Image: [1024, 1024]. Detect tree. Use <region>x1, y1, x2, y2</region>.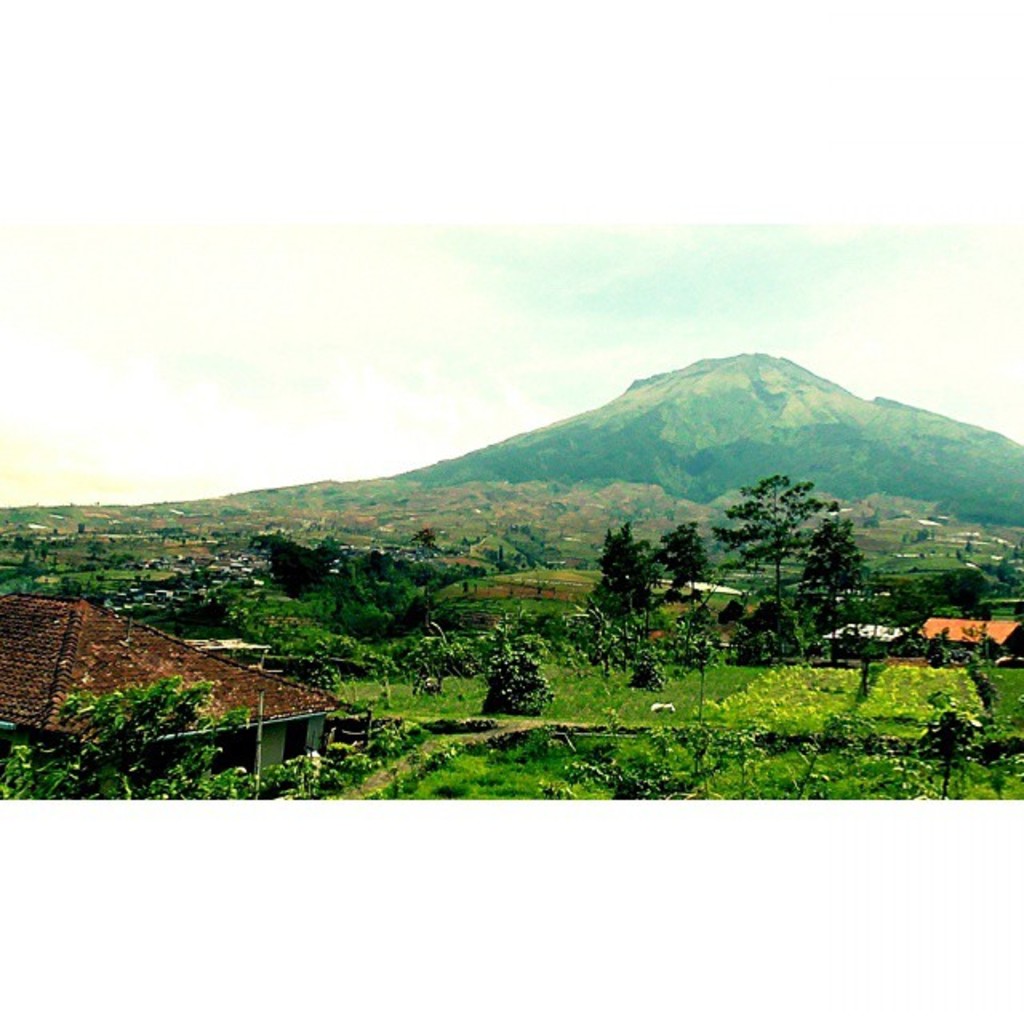
<region>944, 570, 995, 621</region>.
